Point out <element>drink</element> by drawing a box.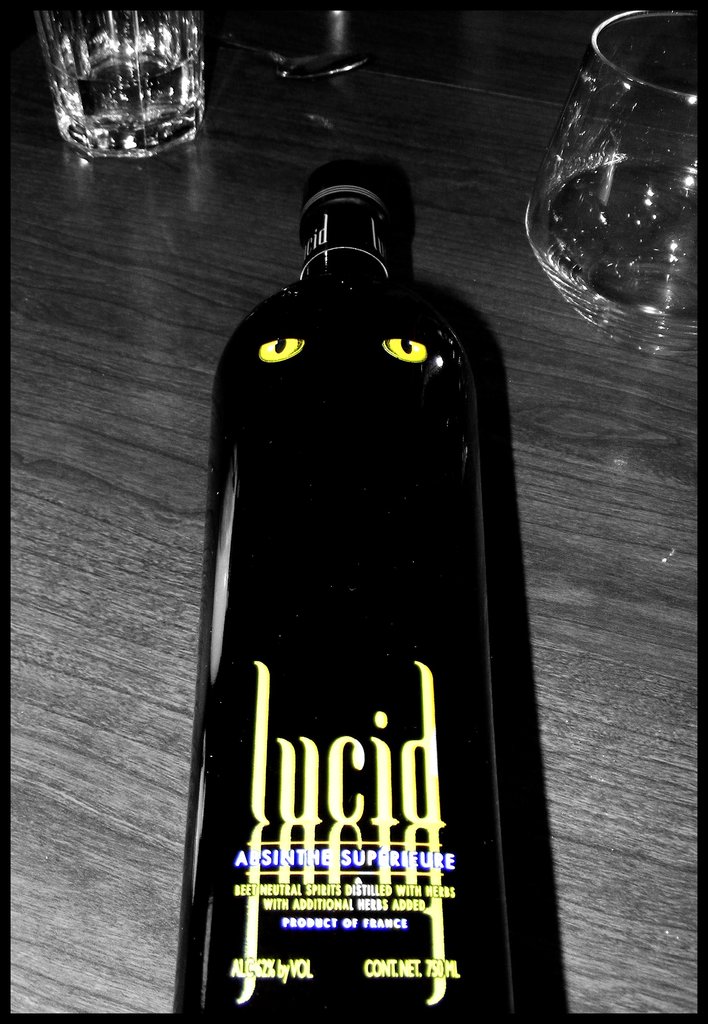
<region>168, 160, 574, 1019</region>.
